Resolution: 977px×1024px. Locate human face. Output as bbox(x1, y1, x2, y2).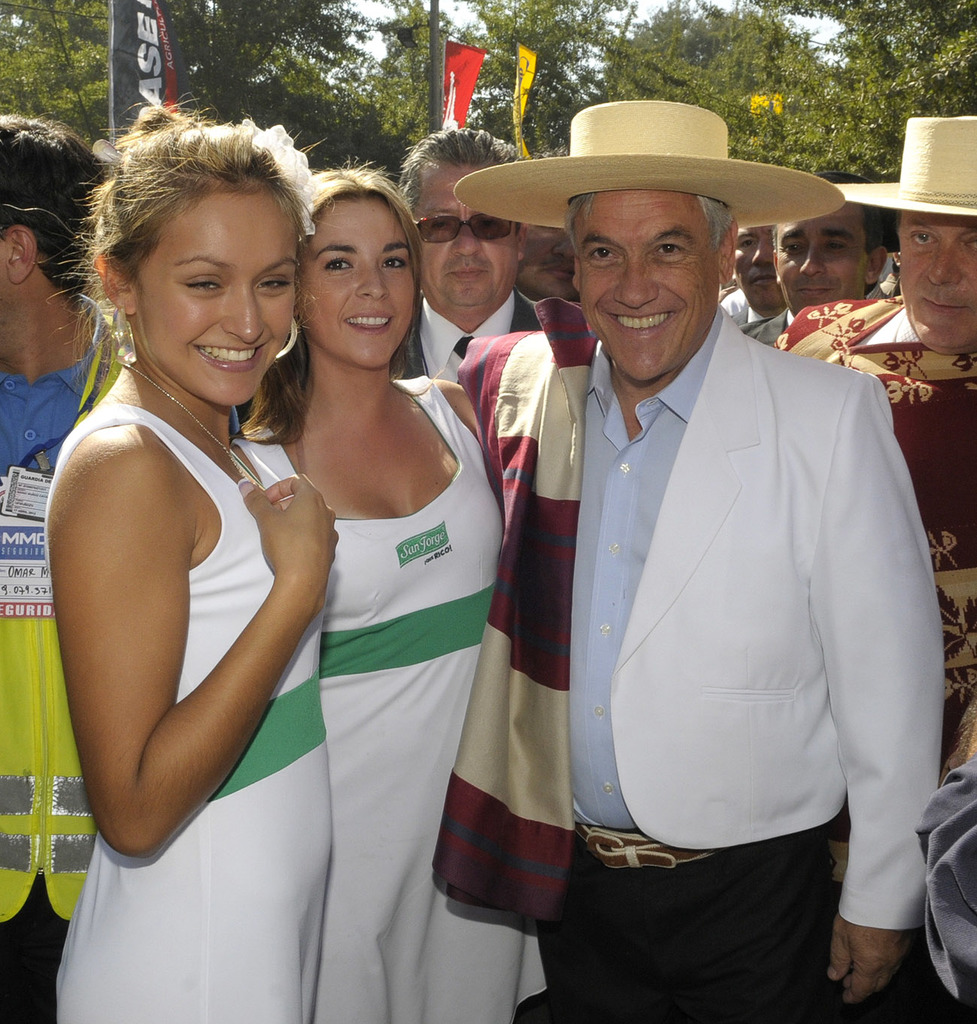
bbox(897, 218, 976, 350).
